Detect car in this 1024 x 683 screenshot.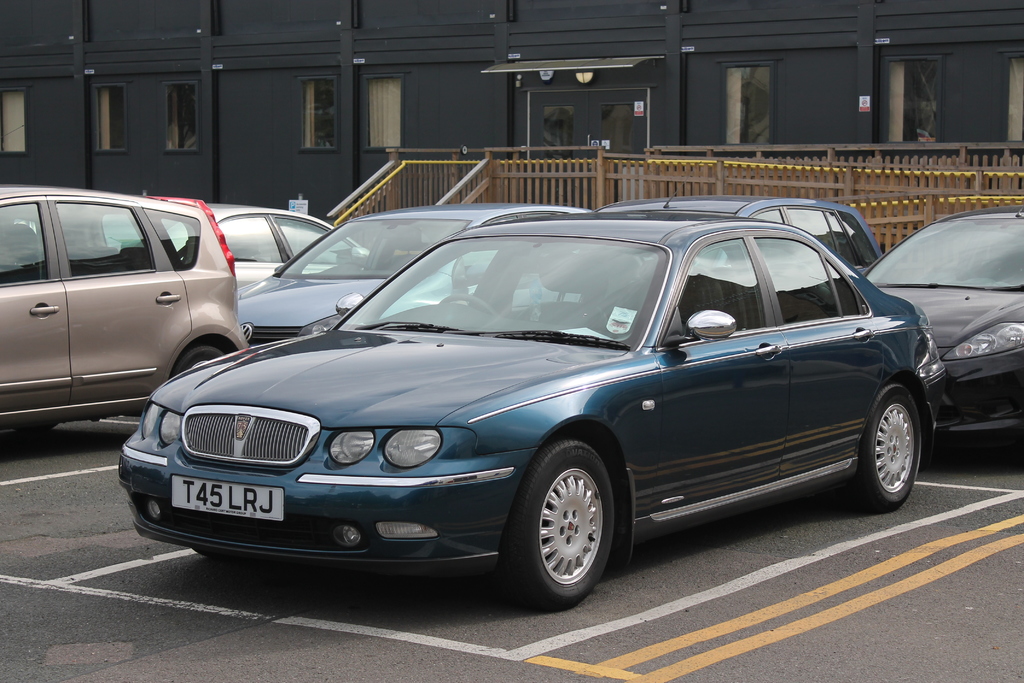
Detection: box=[572, 178, 890, 281].
